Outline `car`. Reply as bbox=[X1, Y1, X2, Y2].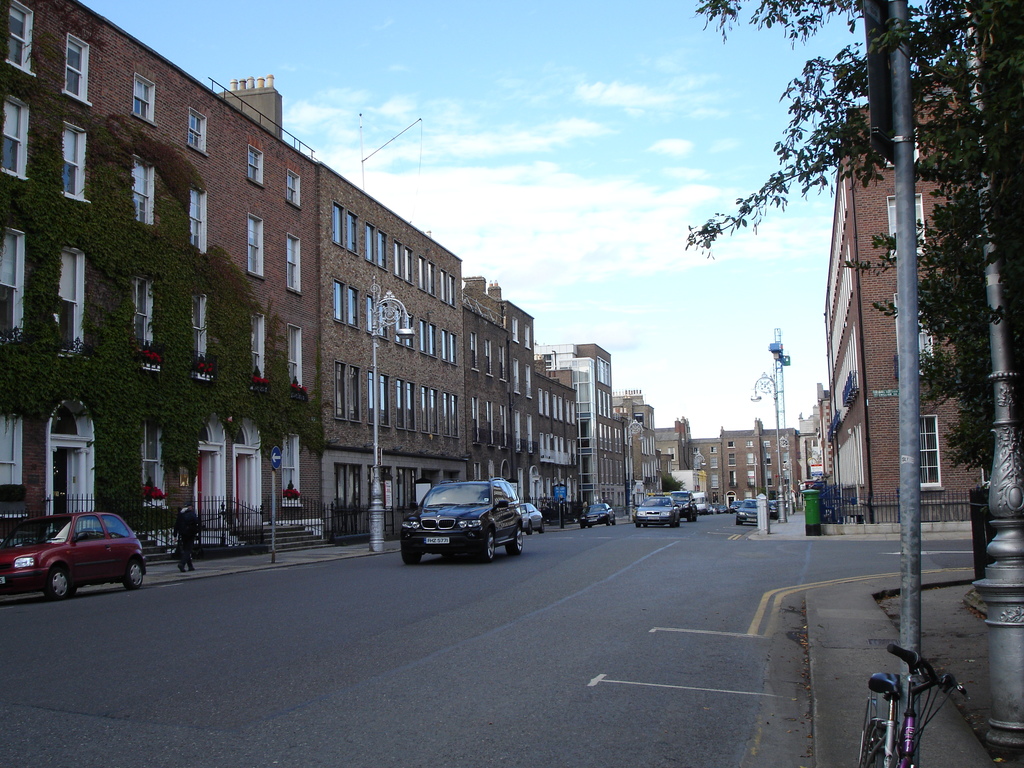
bbox=[579, 500, 618, 525].
